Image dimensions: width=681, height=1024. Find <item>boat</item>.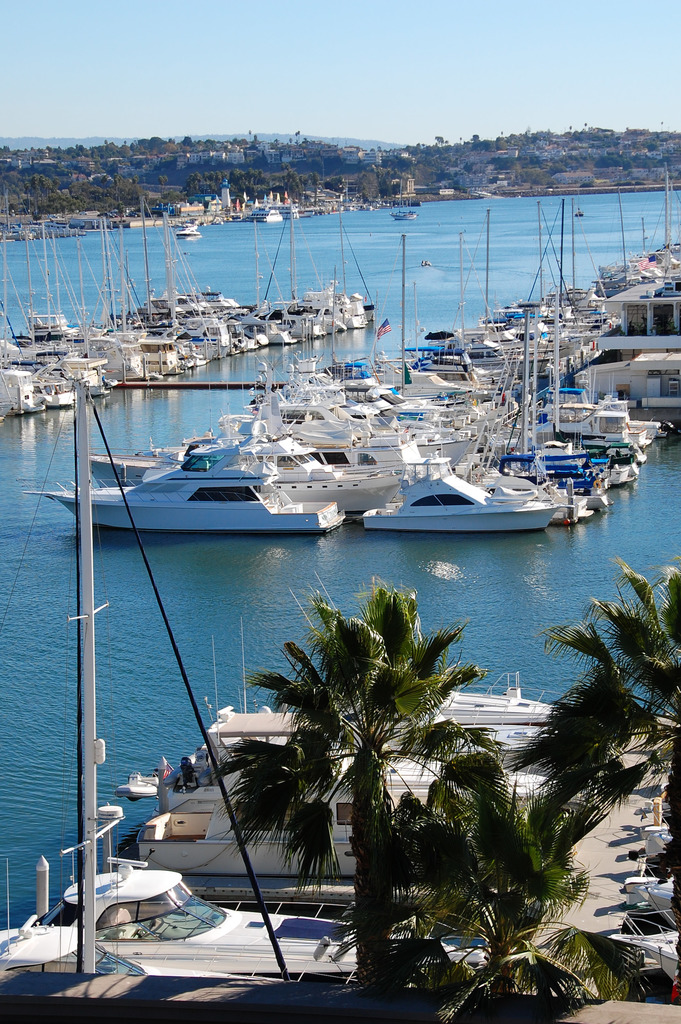
crop(619, 873, 678, 925).
